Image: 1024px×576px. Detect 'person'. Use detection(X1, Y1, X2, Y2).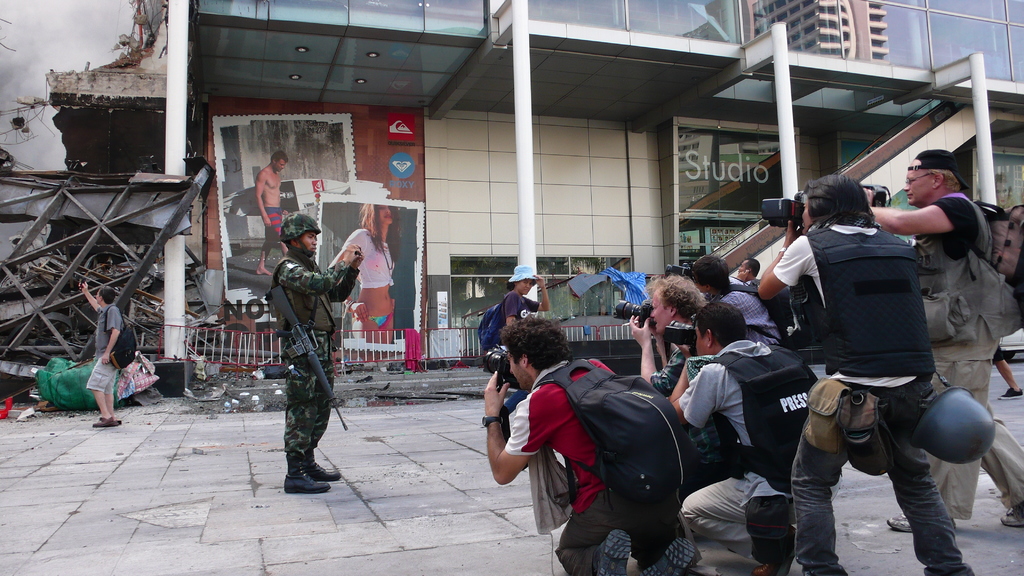
detection(496, 264, 547, 343).
